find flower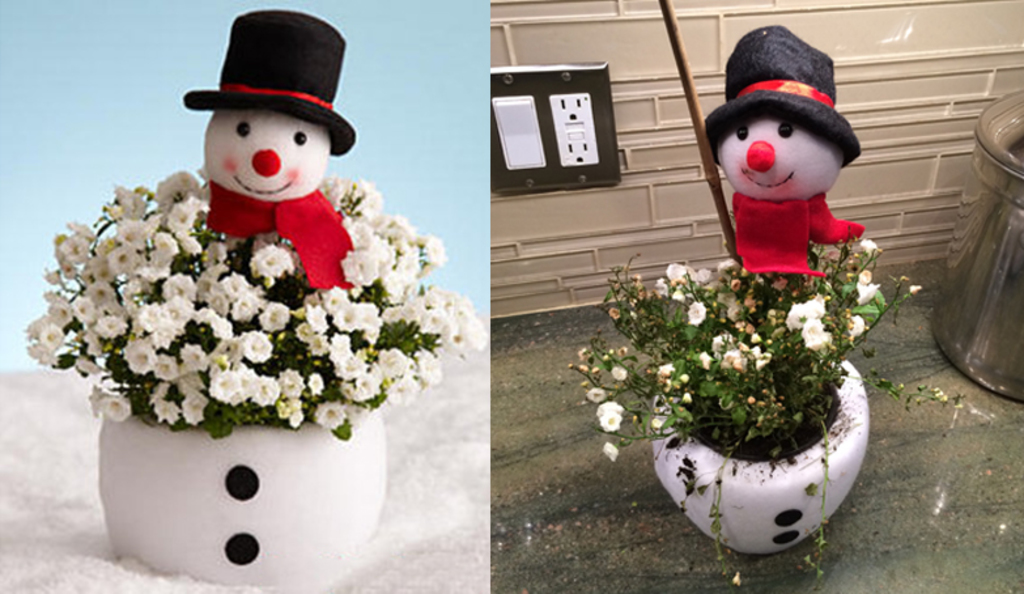
left=858, top=285, right=879, bottom=305
